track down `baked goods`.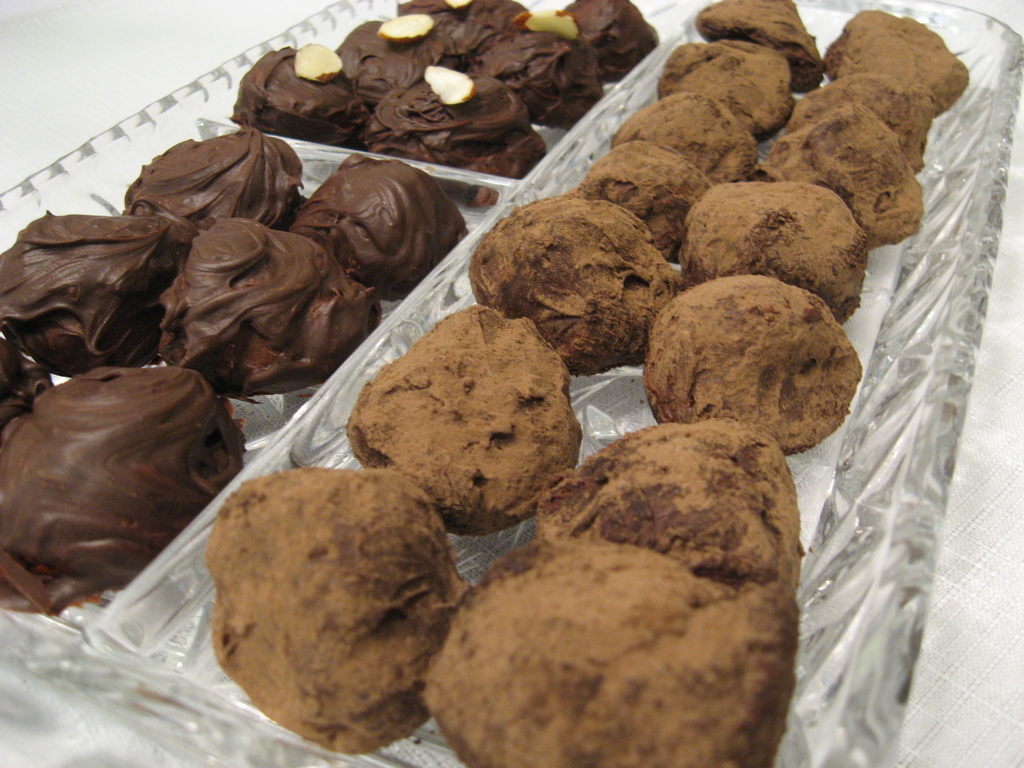
Tracked to [left=330, top=19, right=476, bottom=87].
